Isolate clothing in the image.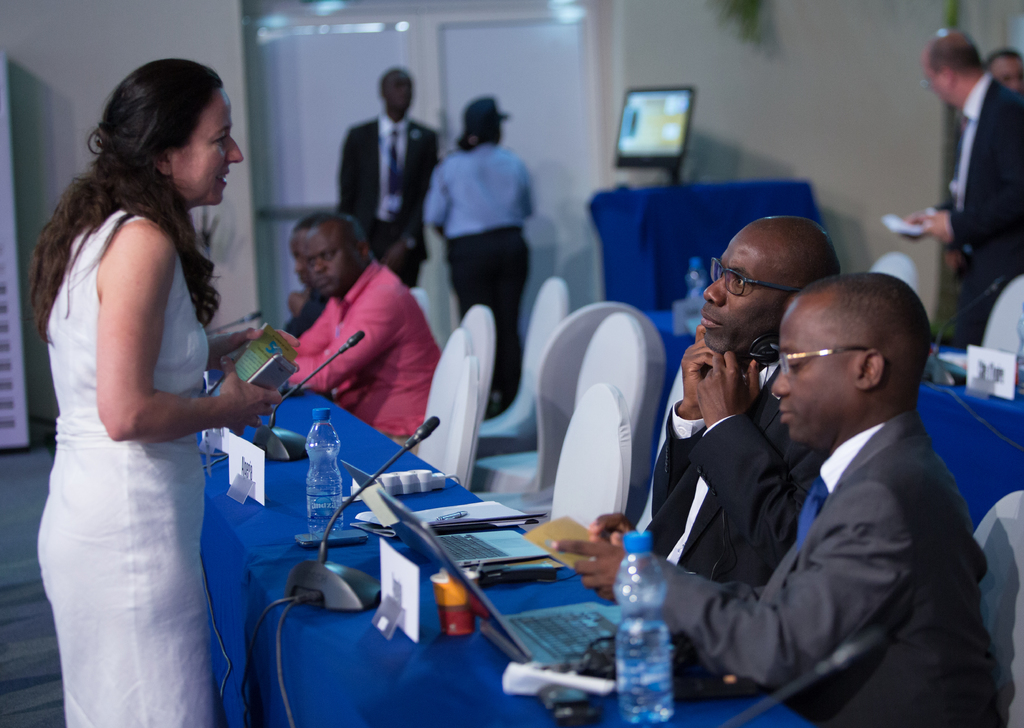
Isolated region: 33 201 233 727.
